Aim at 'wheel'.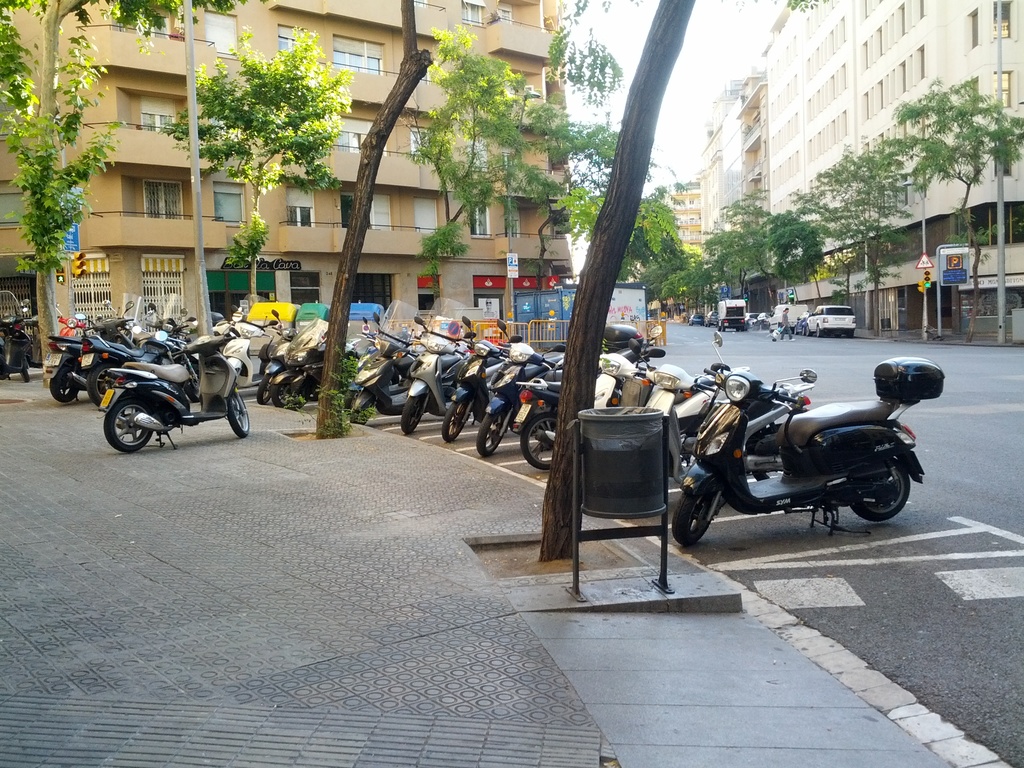
Aimed at {"left": 227, "top": 395, "right": 252, "bottom": 436}.
